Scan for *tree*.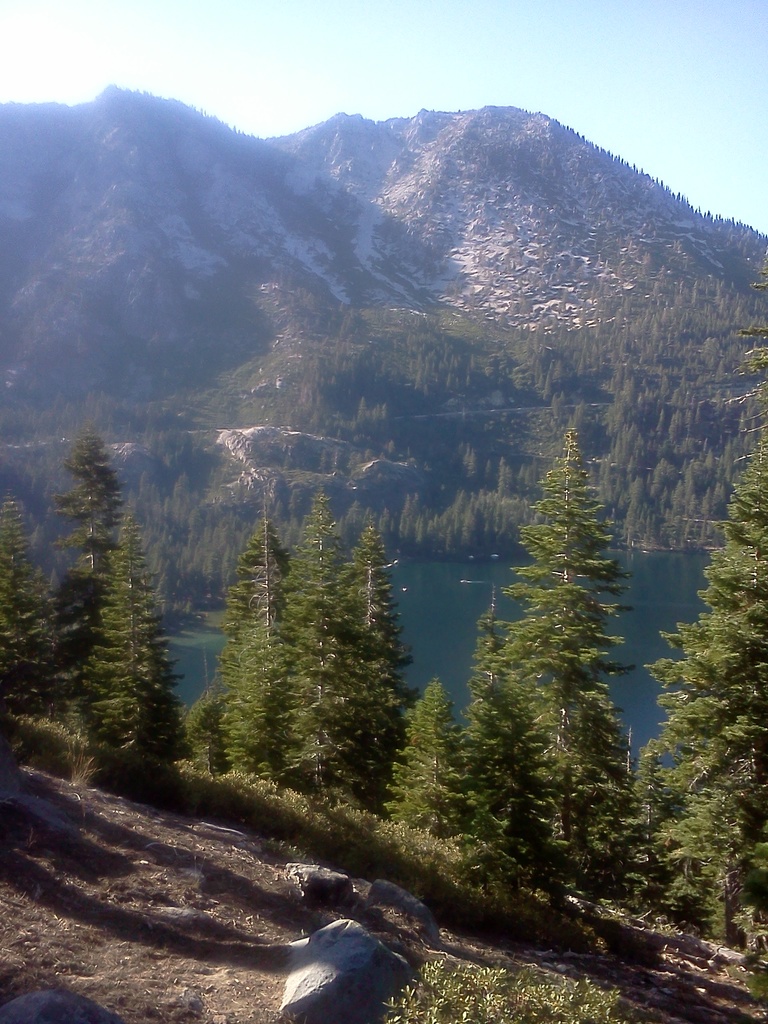
Scan result: (x1=644, y1=426, x2=767, y2=954).
